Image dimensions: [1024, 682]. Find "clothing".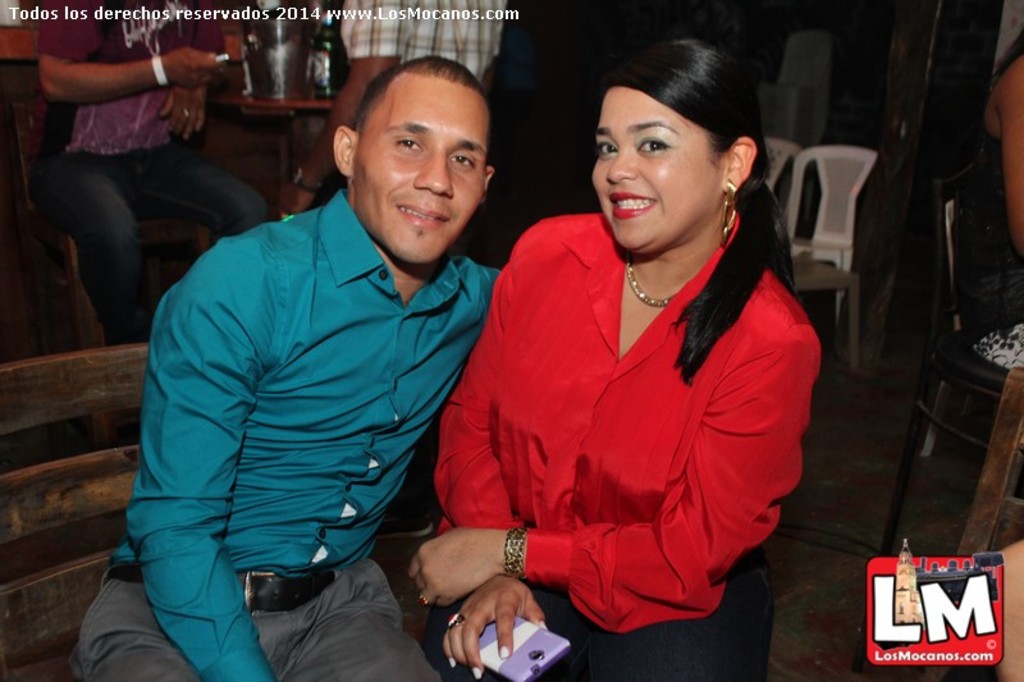
bbox=(55, 189, 516, 681).
